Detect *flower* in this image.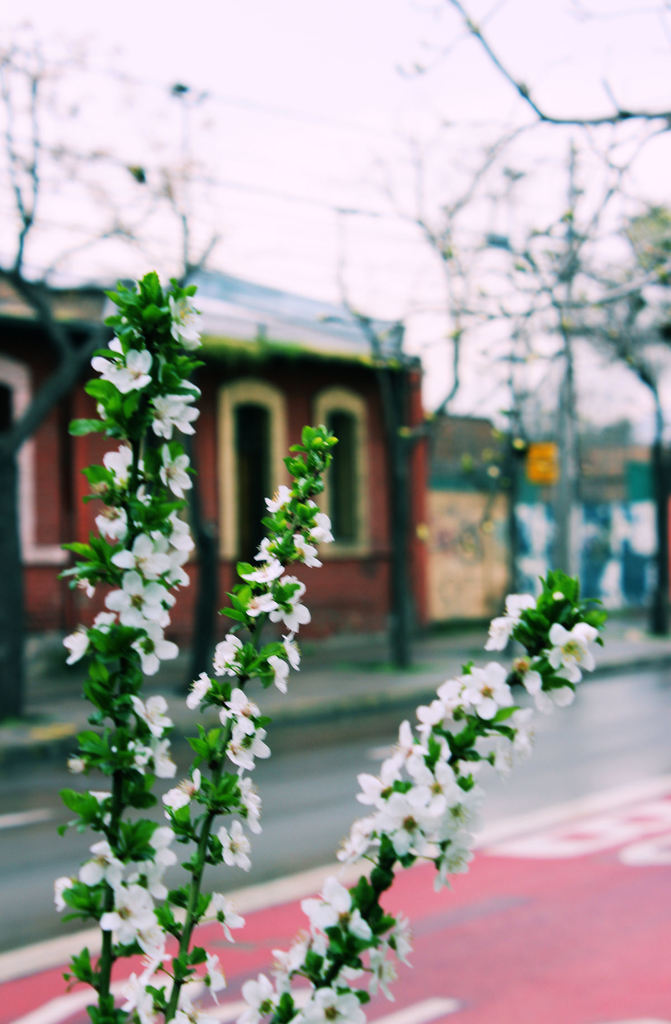
Detection: (131, 745, 175, 781).
